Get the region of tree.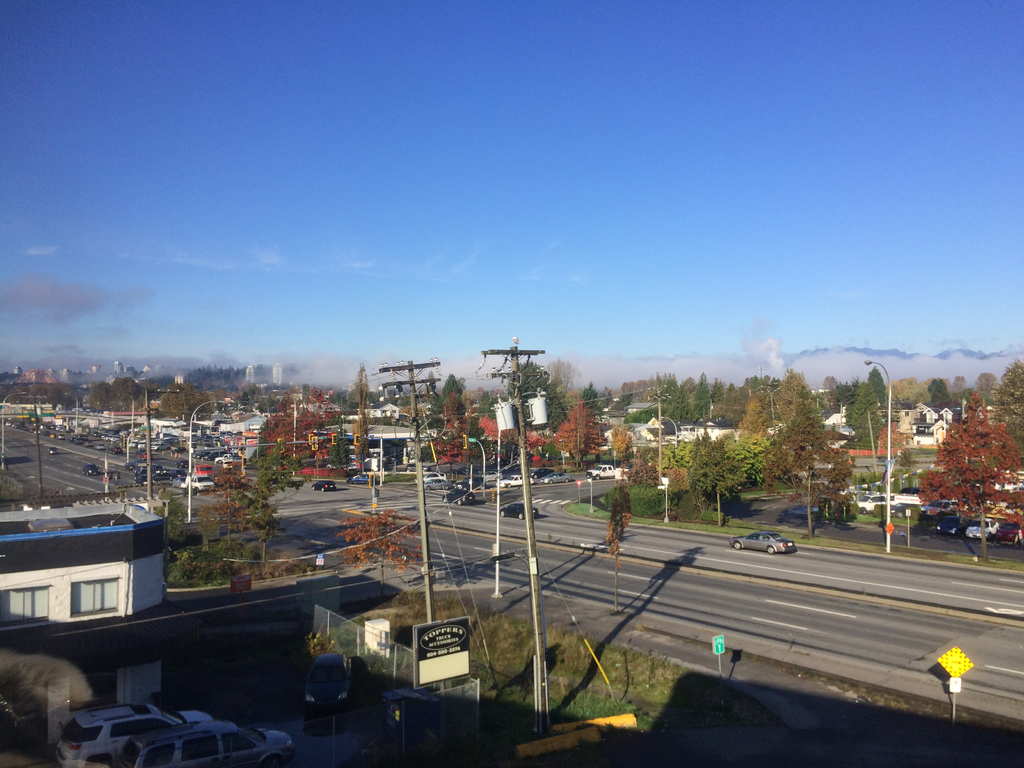
bbox=[338, 503, 432, 588].
